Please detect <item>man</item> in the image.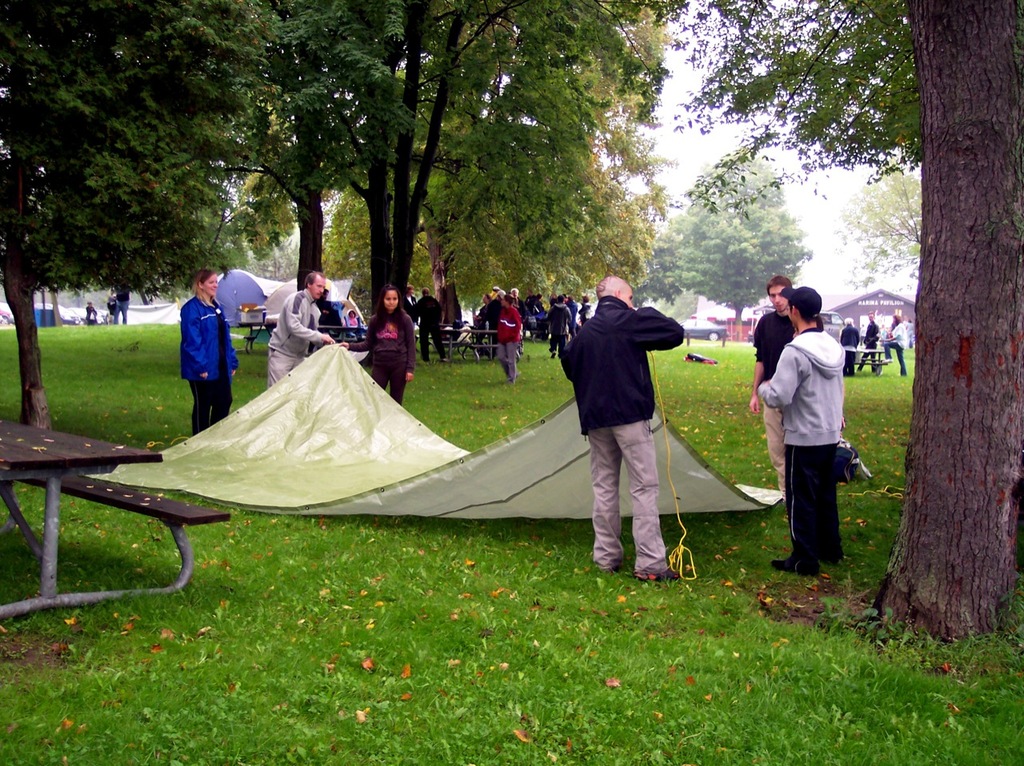
[x1=510, y1=285, x2=525, y2=317].
